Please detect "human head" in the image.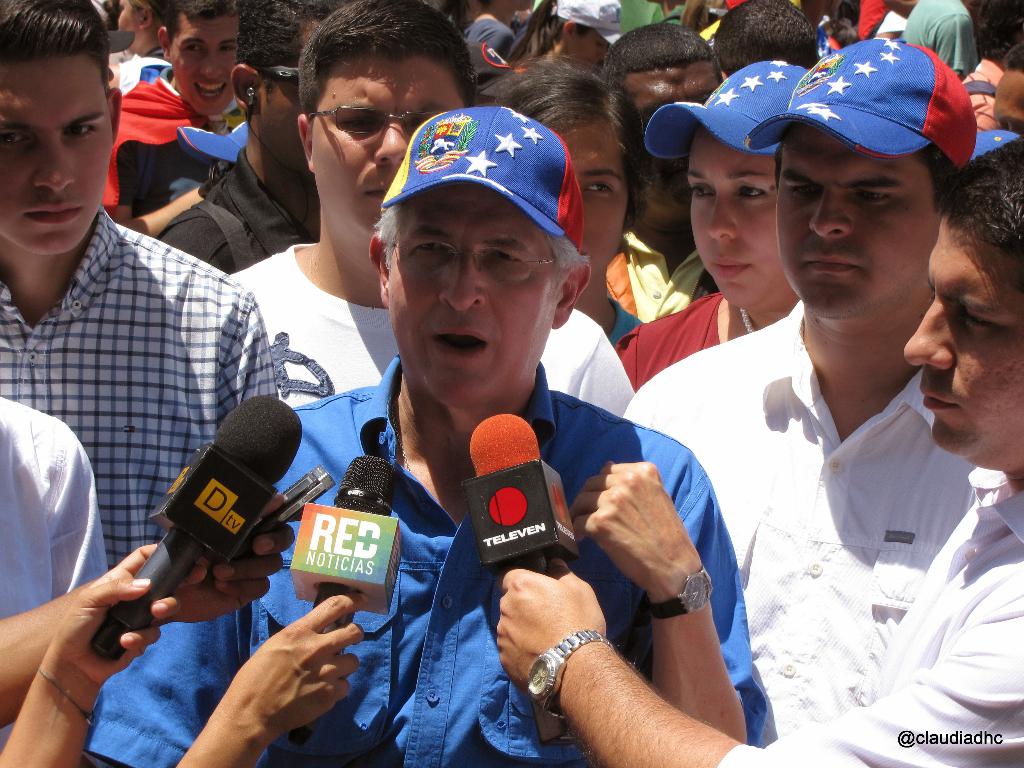
x1=602, y1=24, x2=719, y2=225.
